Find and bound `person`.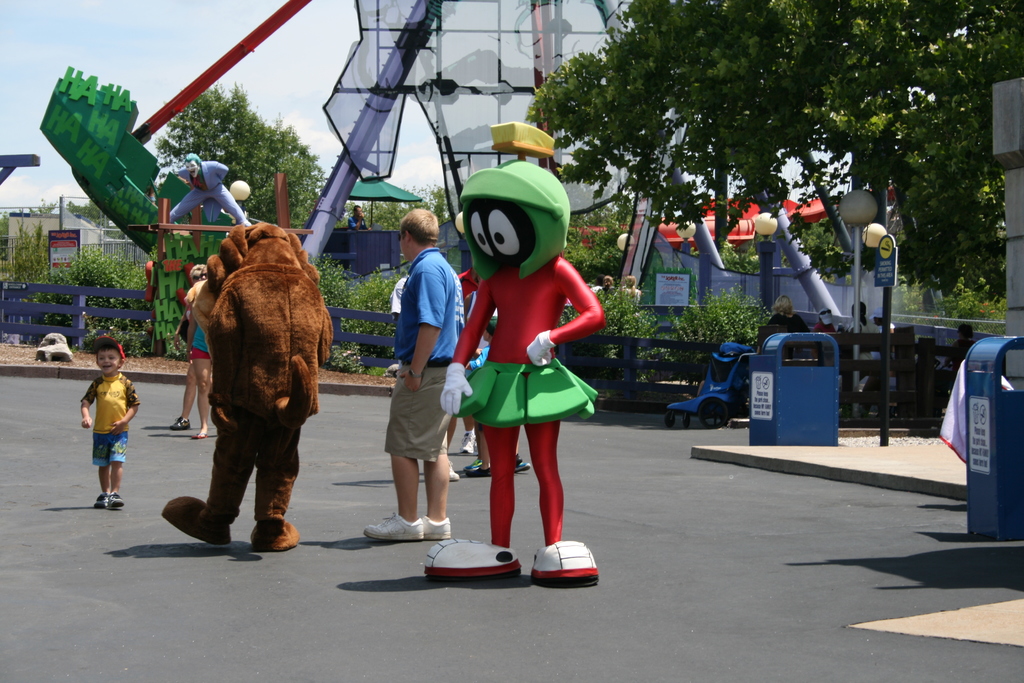
Bound: (left=938, top=324, right=976, bottom=388).
